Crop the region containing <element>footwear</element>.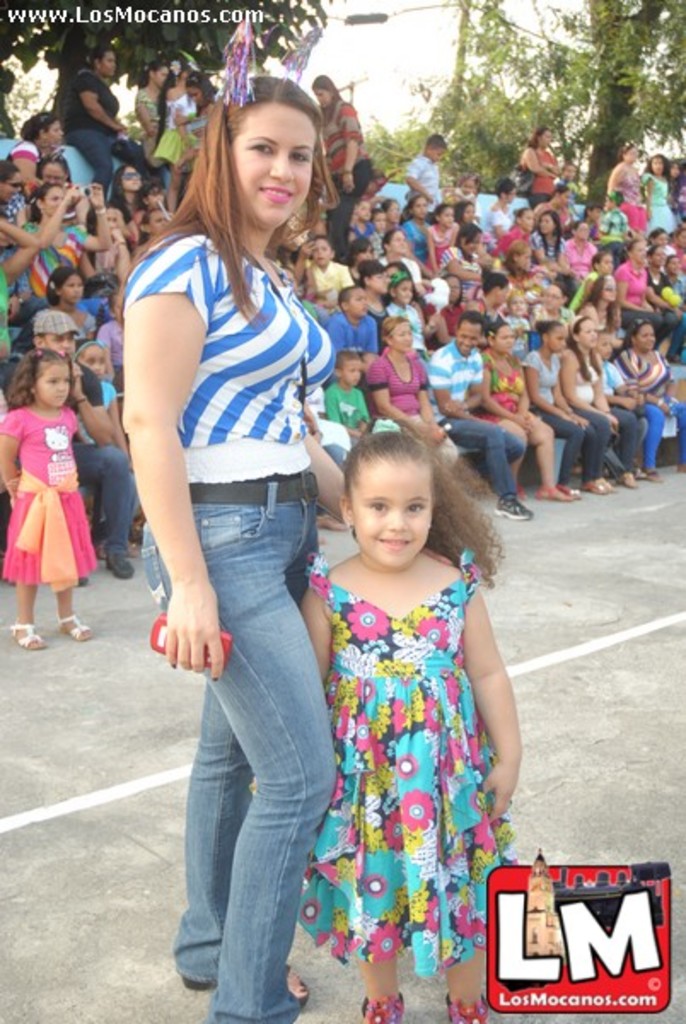
Crop region: region(602, 474, 621, 493).
